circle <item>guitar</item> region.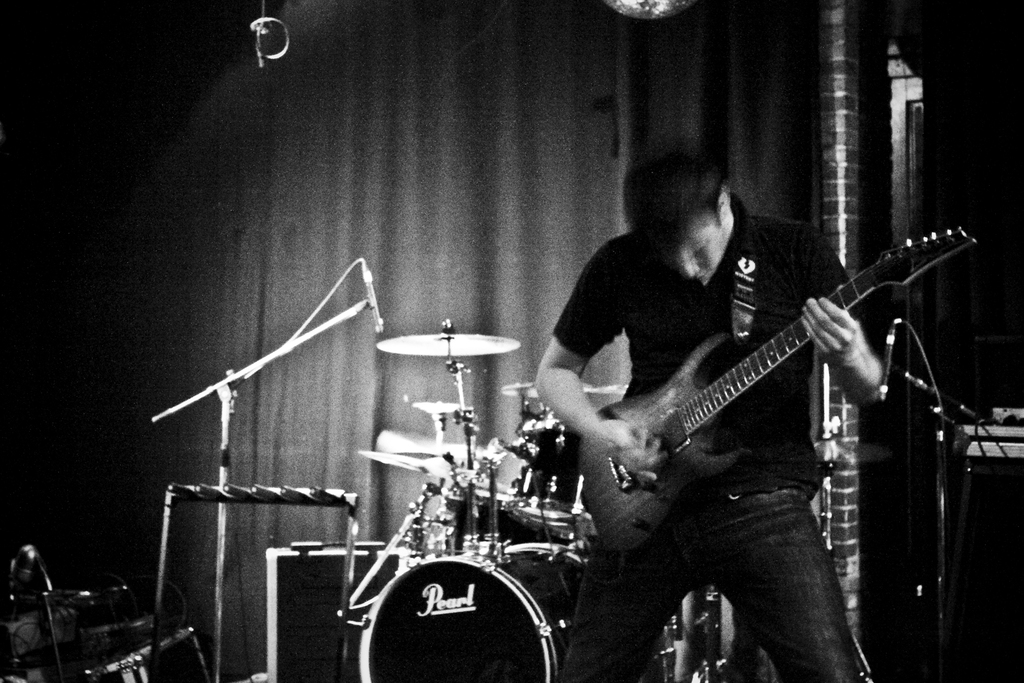
Region: [580,223,982,556].
